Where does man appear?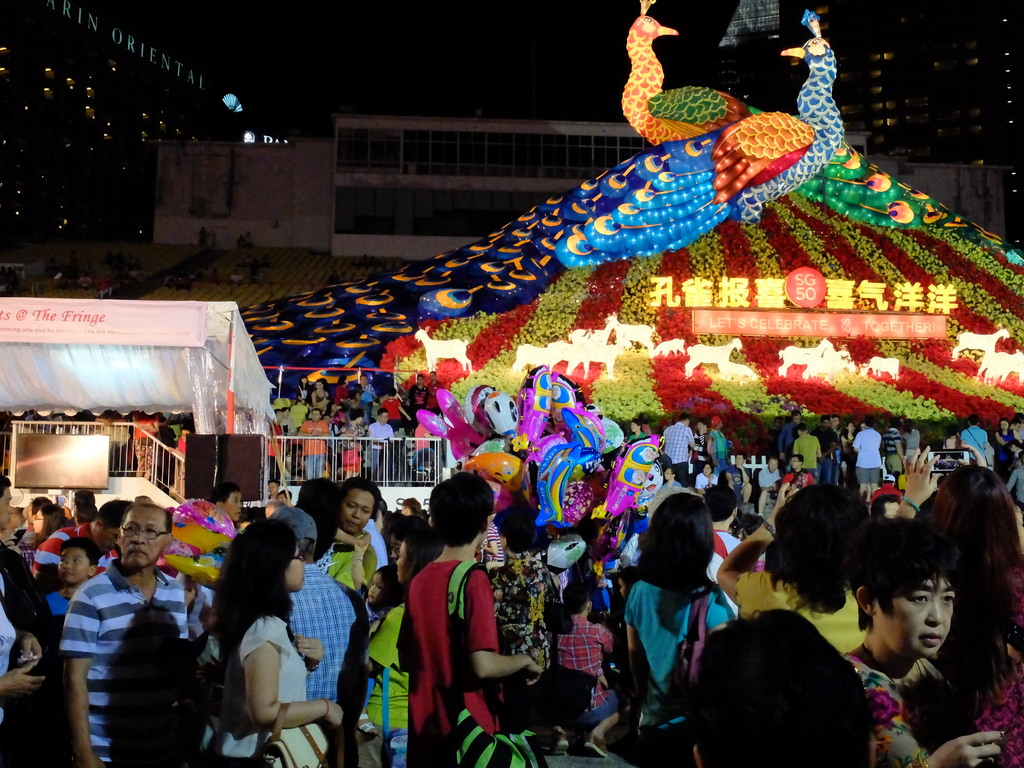
Appears at select_region(367, 407, 392, 476).
